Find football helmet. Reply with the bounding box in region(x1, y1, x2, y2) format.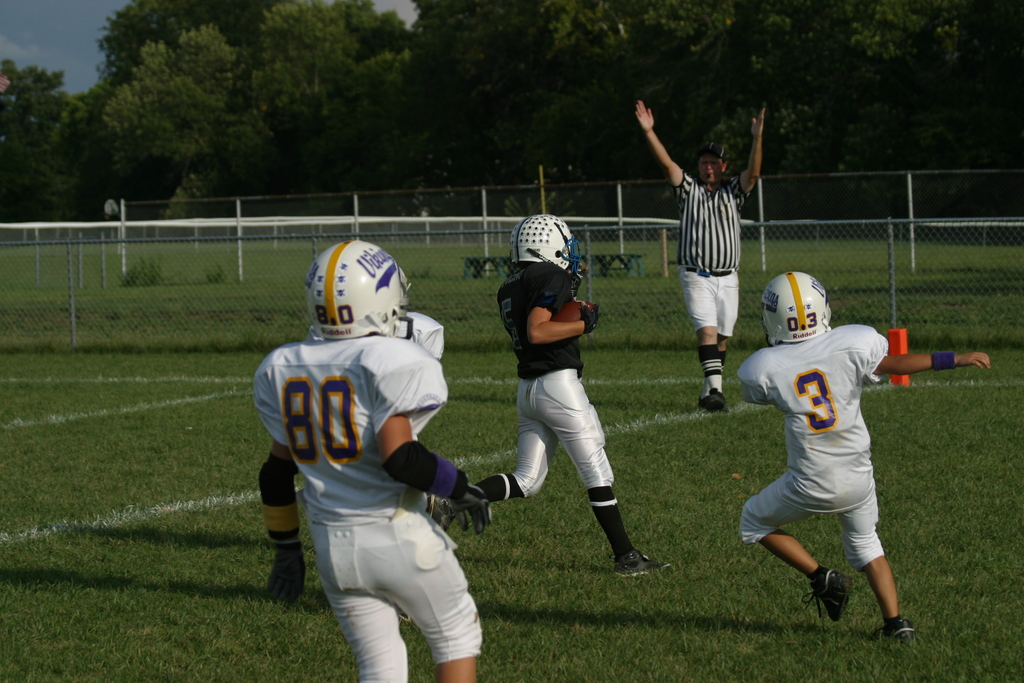
region(307, 238, 413, 336).
